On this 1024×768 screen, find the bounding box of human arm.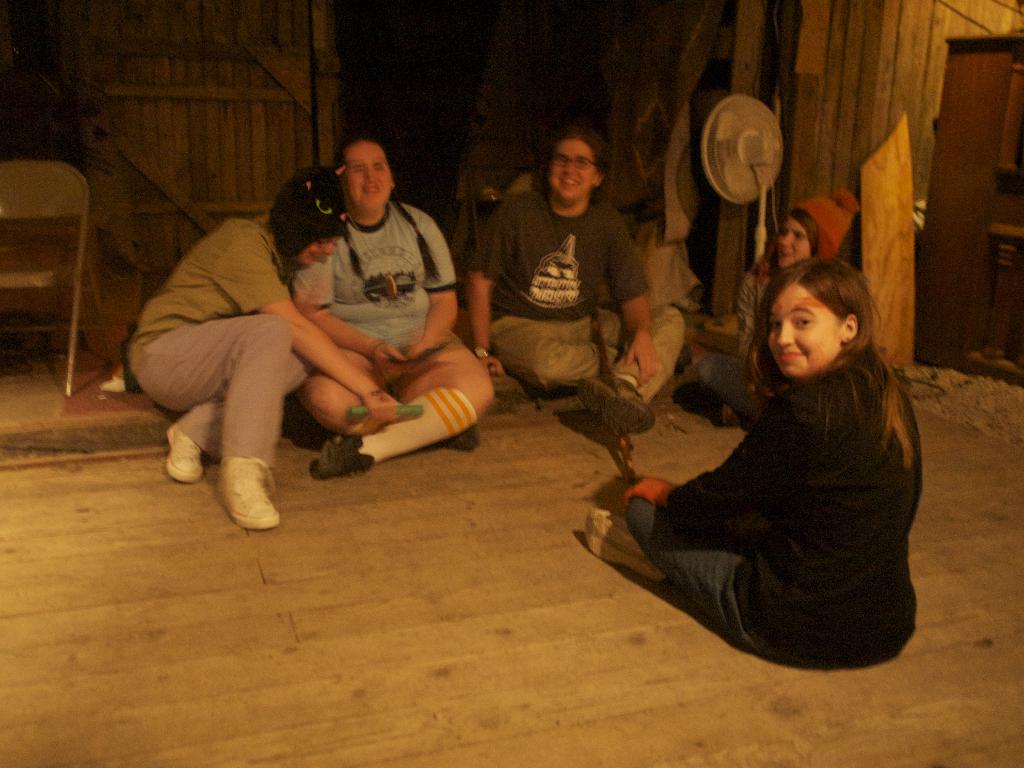
Bounding box: {"x1": 397, "y1": 213, "x2": 461, "y2": 356}.
